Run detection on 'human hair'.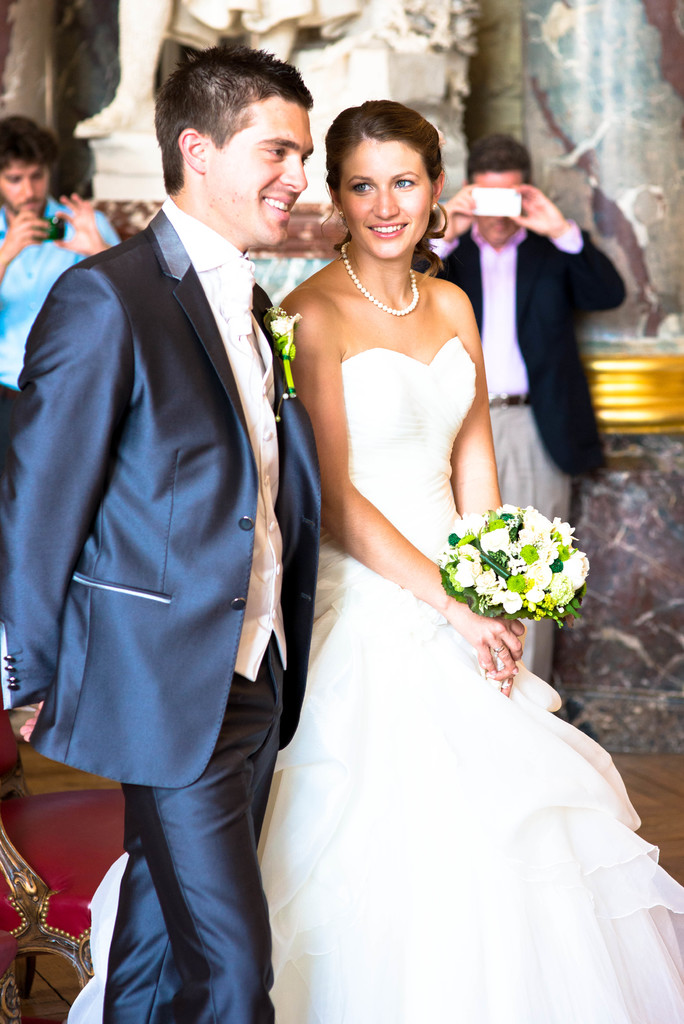
Result: x1=0, y1=115, x2=61, y2=175.
